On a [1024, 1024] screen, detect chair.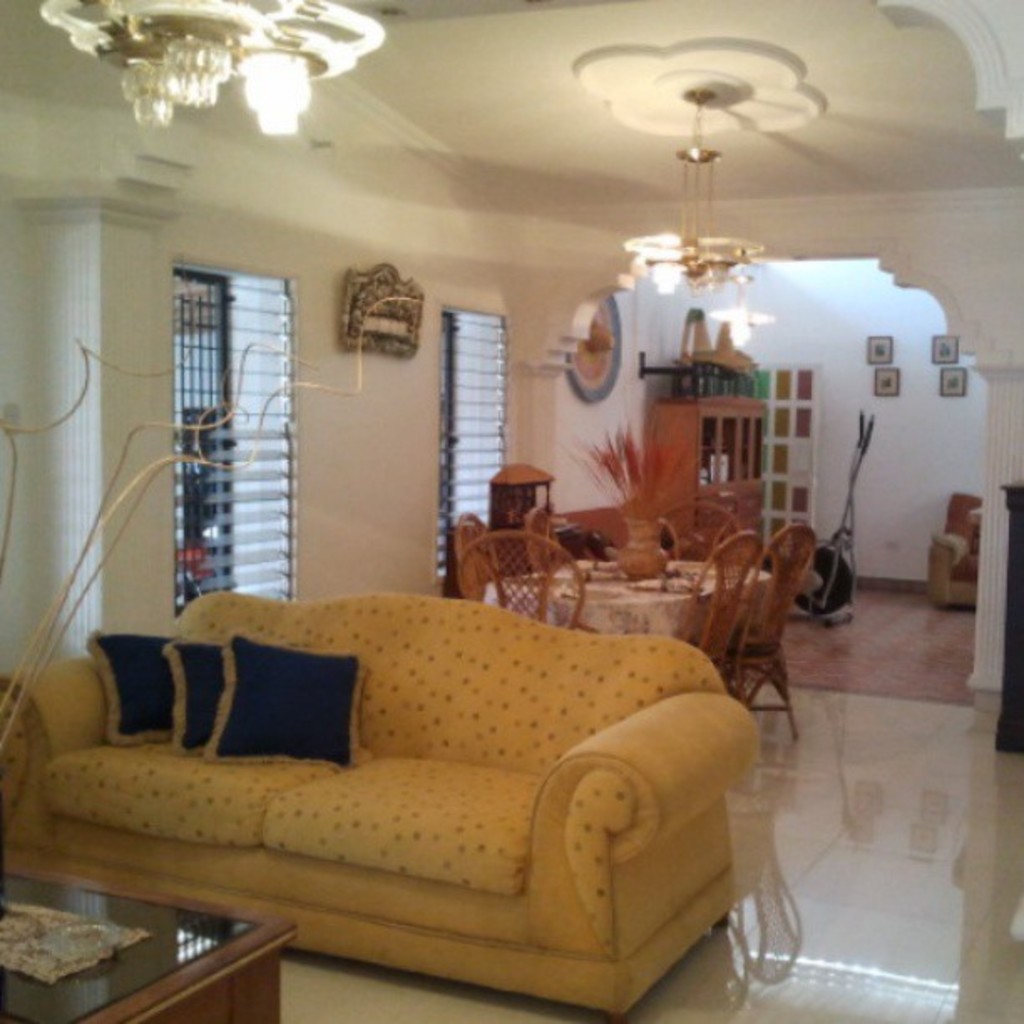
721 520 820 735.
